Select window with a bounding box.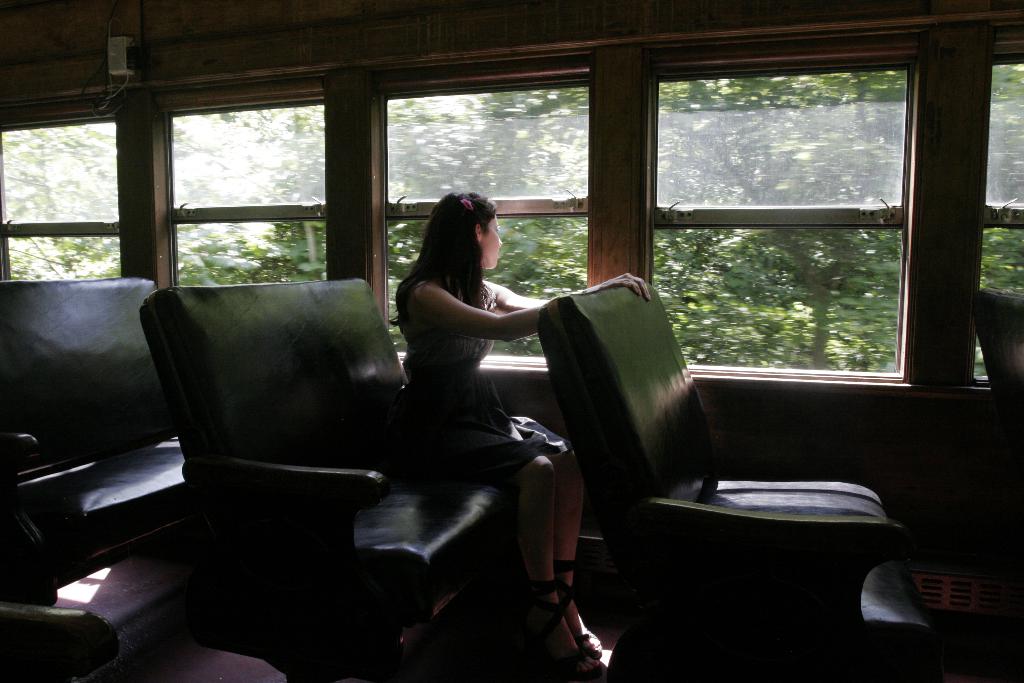
BBox(970, 49, 1023, 388).
